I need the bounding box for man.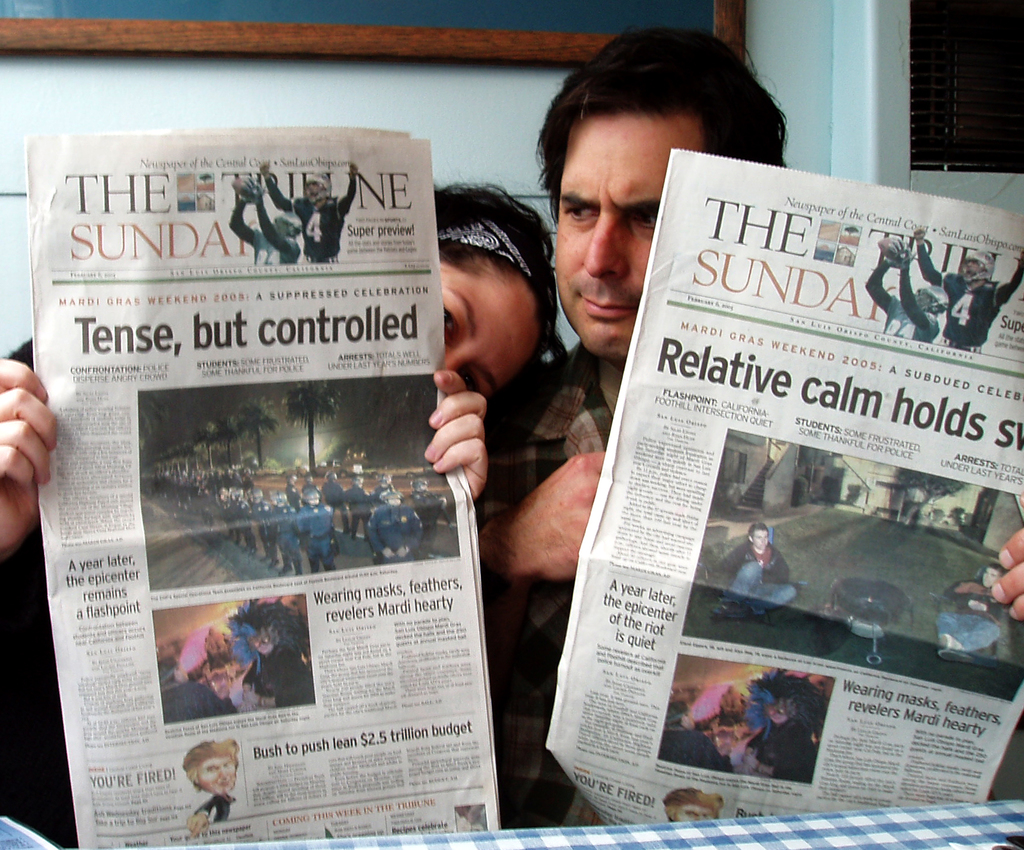
Here it is: l=718, t=524, r=809, b=628.
